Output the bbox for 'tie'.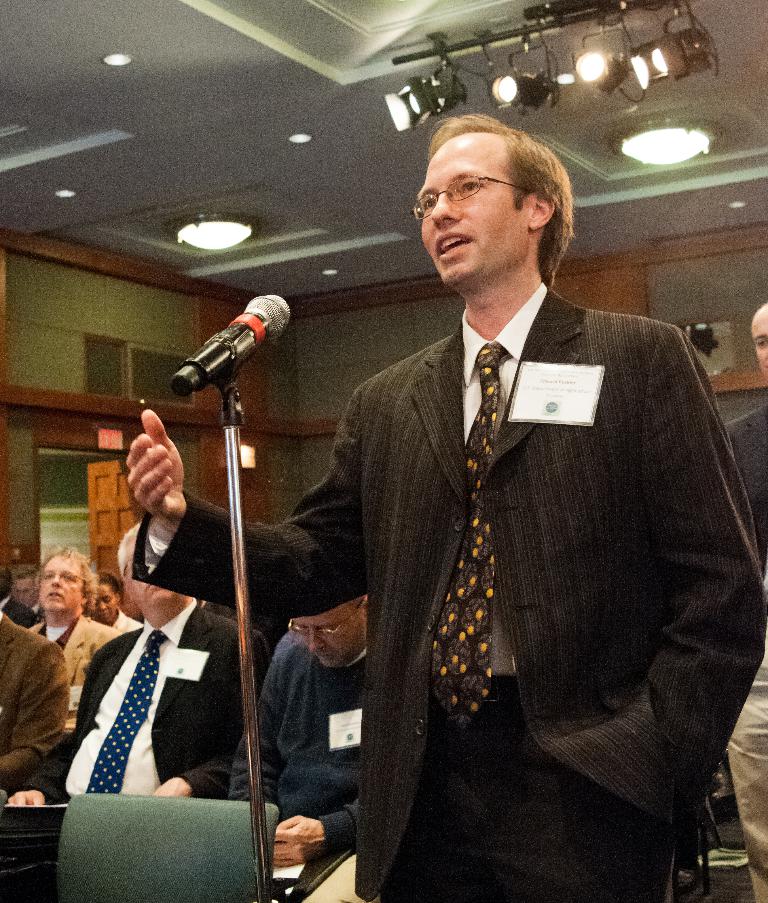
[left=423, top=337, right=517, bottom=736].
